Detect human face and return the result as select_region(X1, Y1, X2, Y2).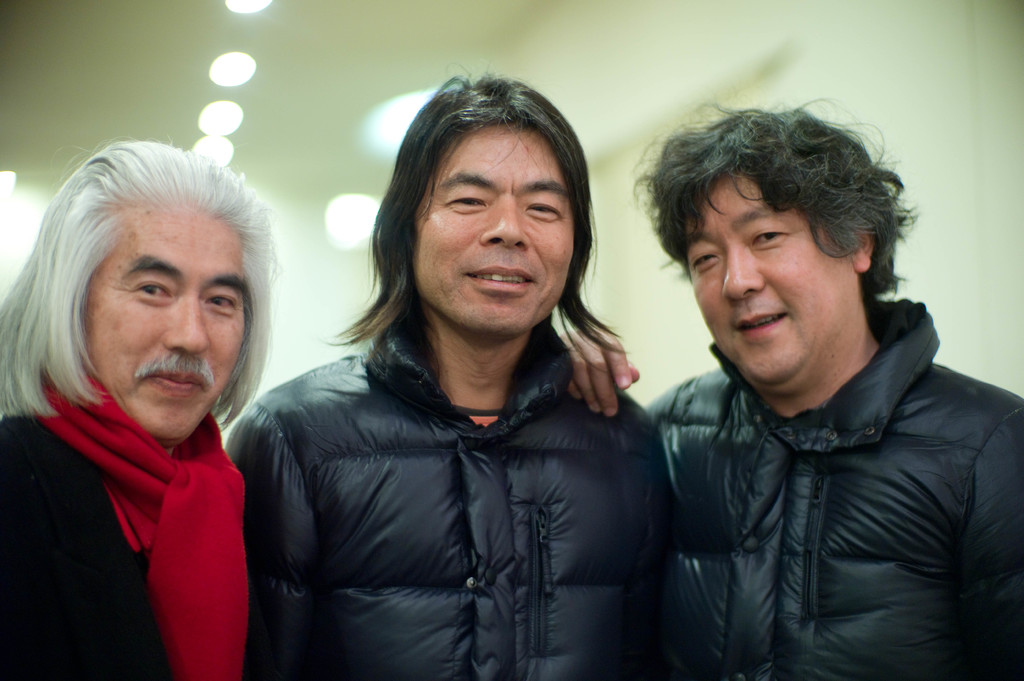
select_region(87, 207, 243, 438).
